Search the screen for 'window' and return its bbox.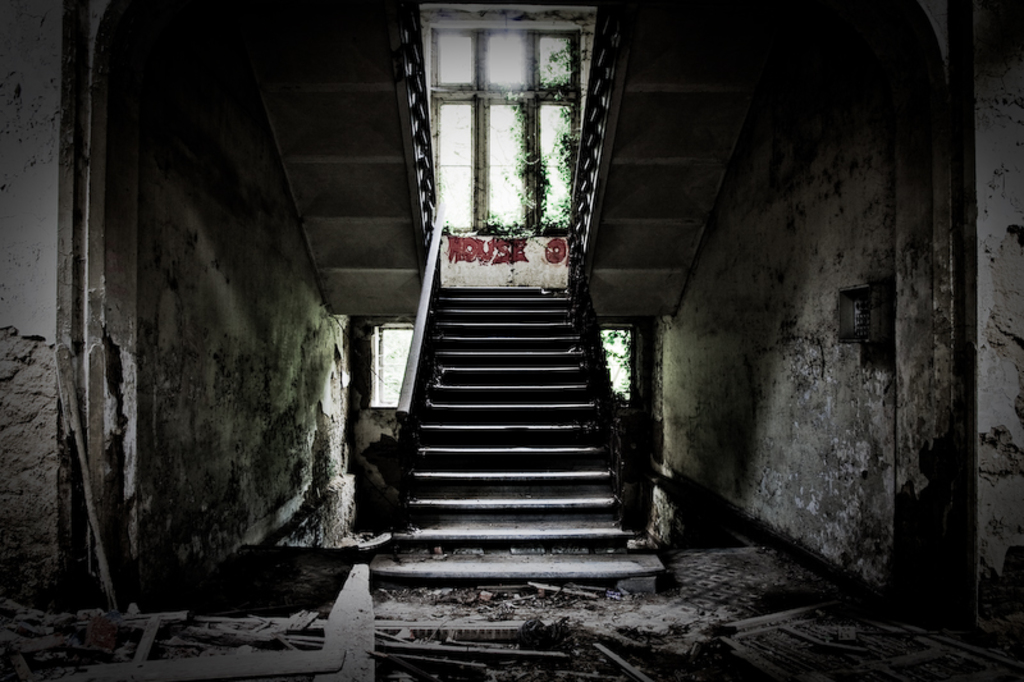
Found: [left=411, top=9, right=600, bottom=260].
